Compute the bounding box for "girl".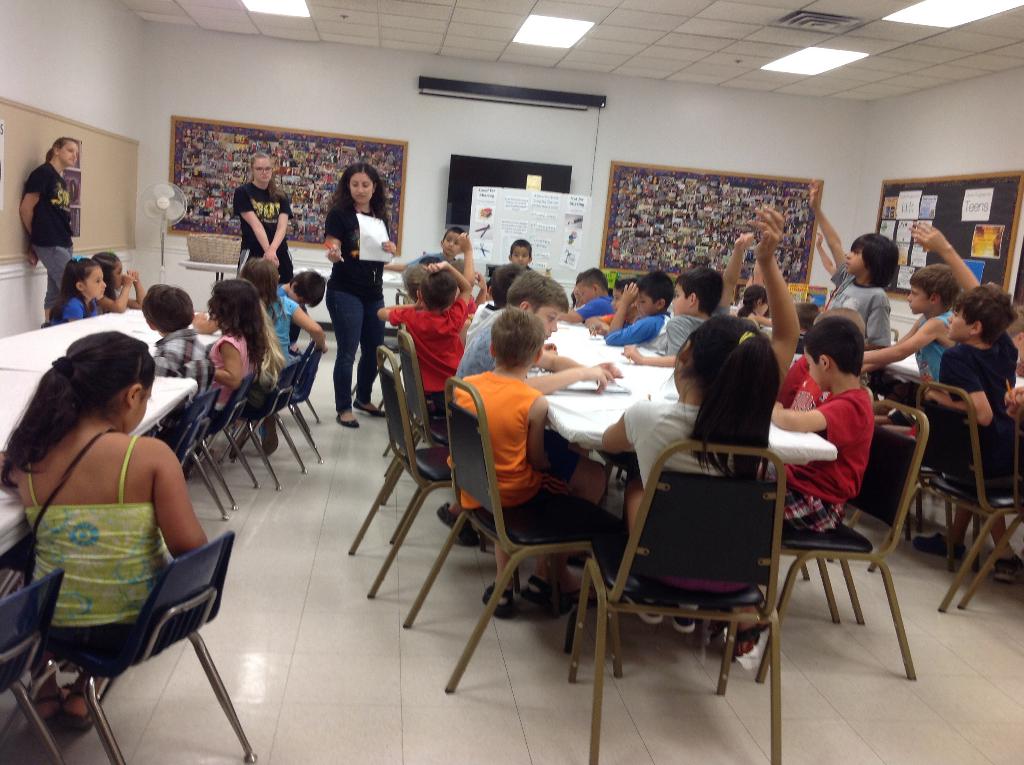
[47, 259, 107, 326].
